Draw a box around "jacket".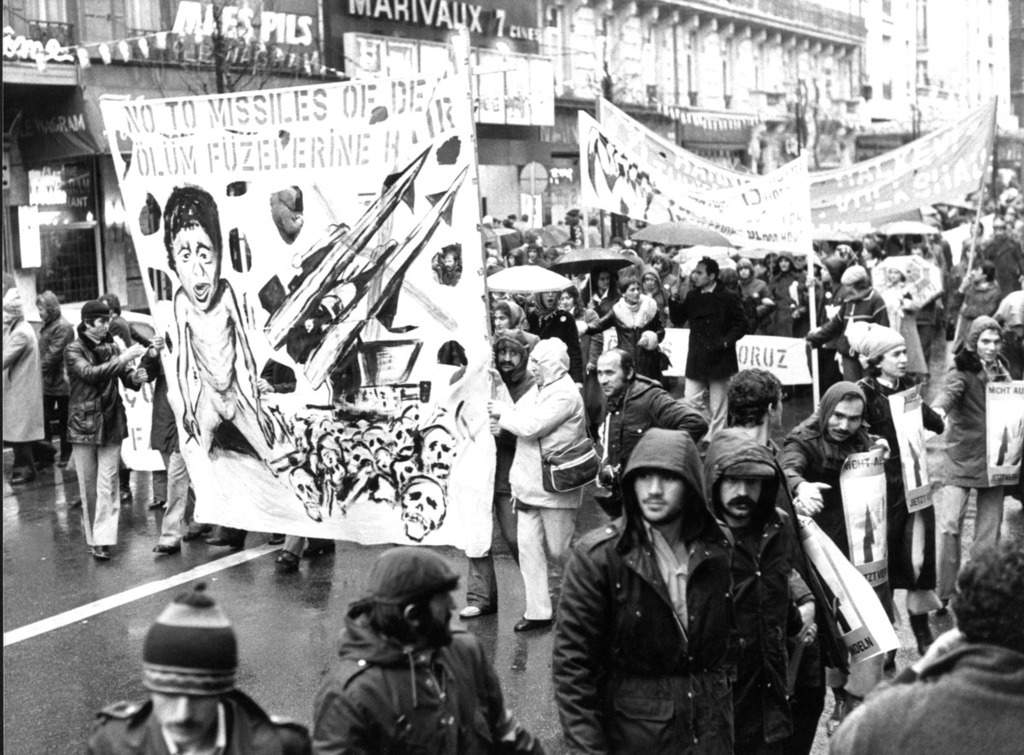
box(687, 427, 840, 754).
